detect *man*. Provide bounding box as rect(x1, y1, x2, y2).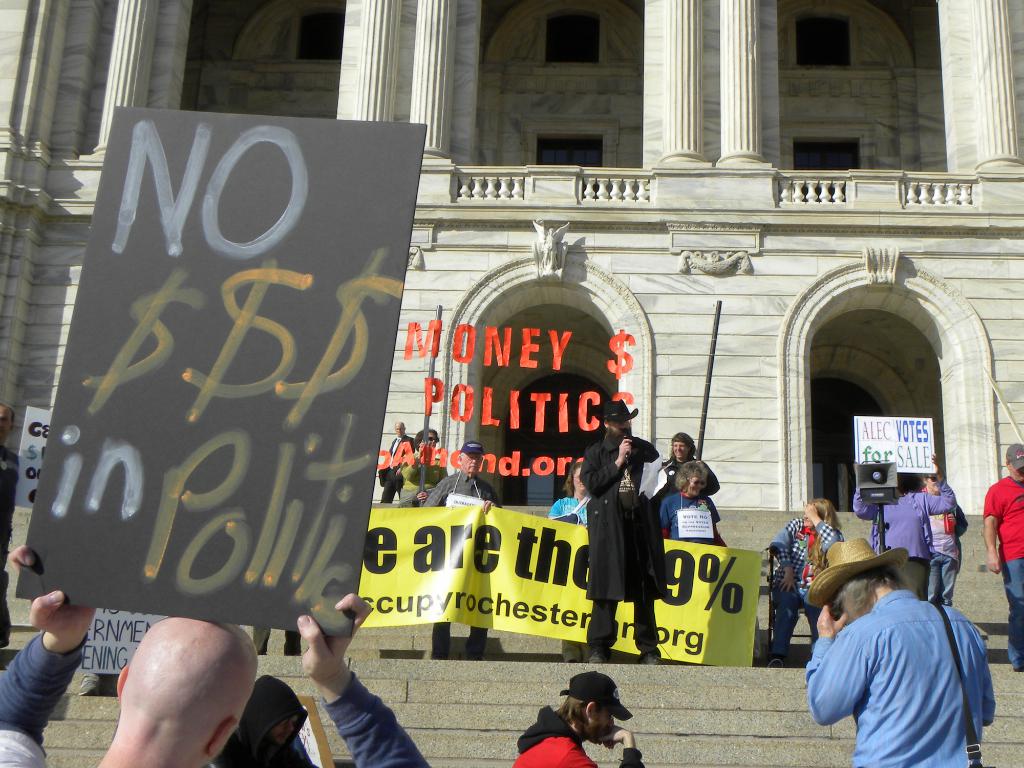
rect(980, 442, 1023, 674).
